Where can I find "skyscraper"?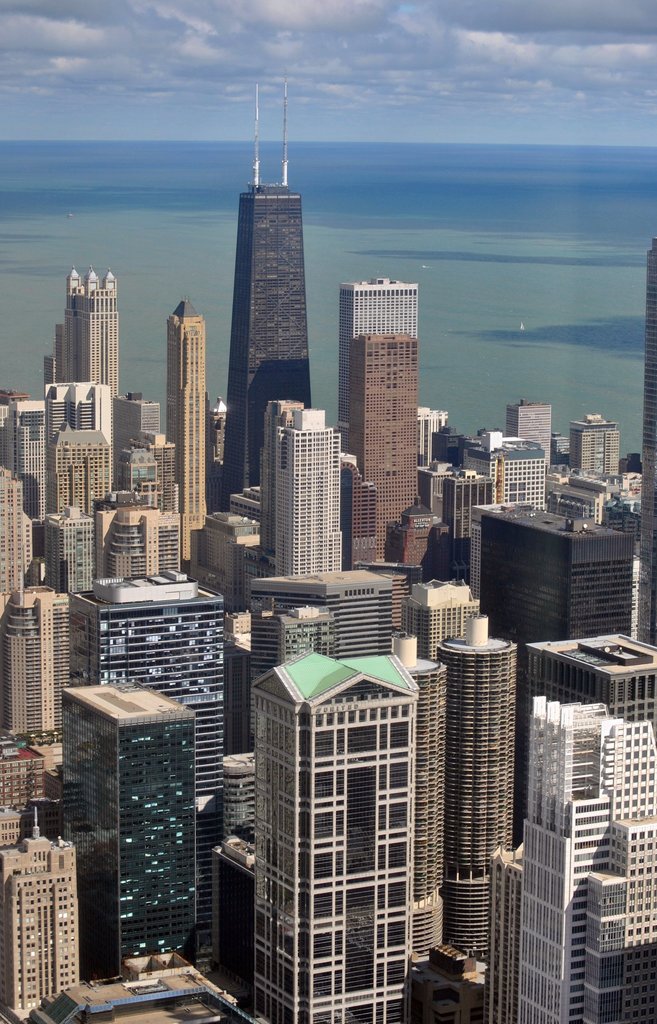
You can find it at bbox(636, 236, 656, 647).
